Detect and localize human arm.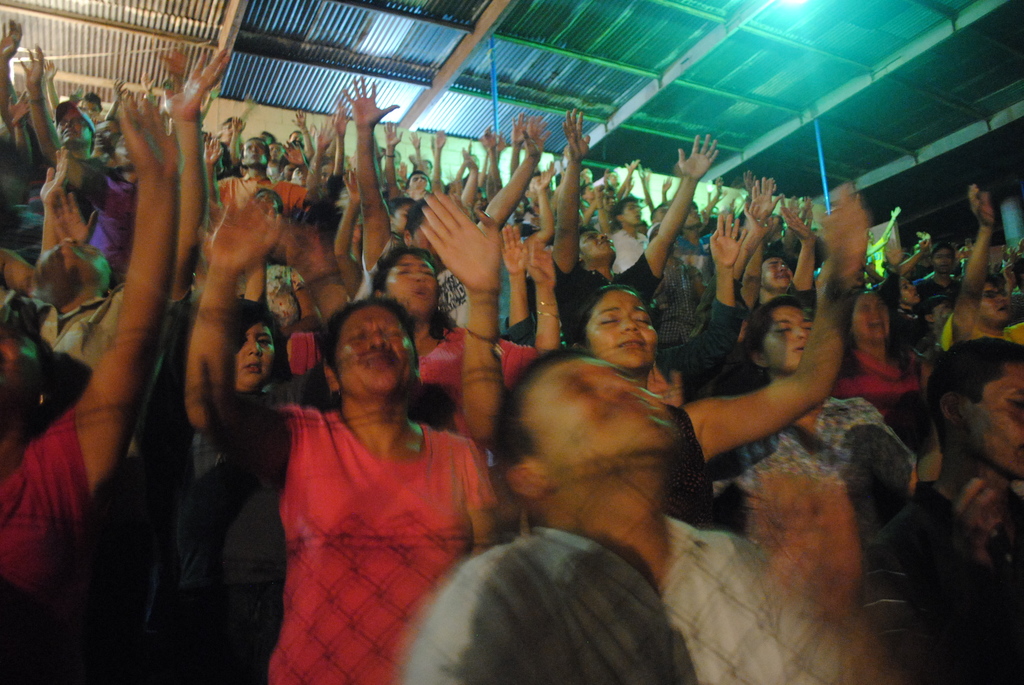
Localized at 38 148 68 261.
